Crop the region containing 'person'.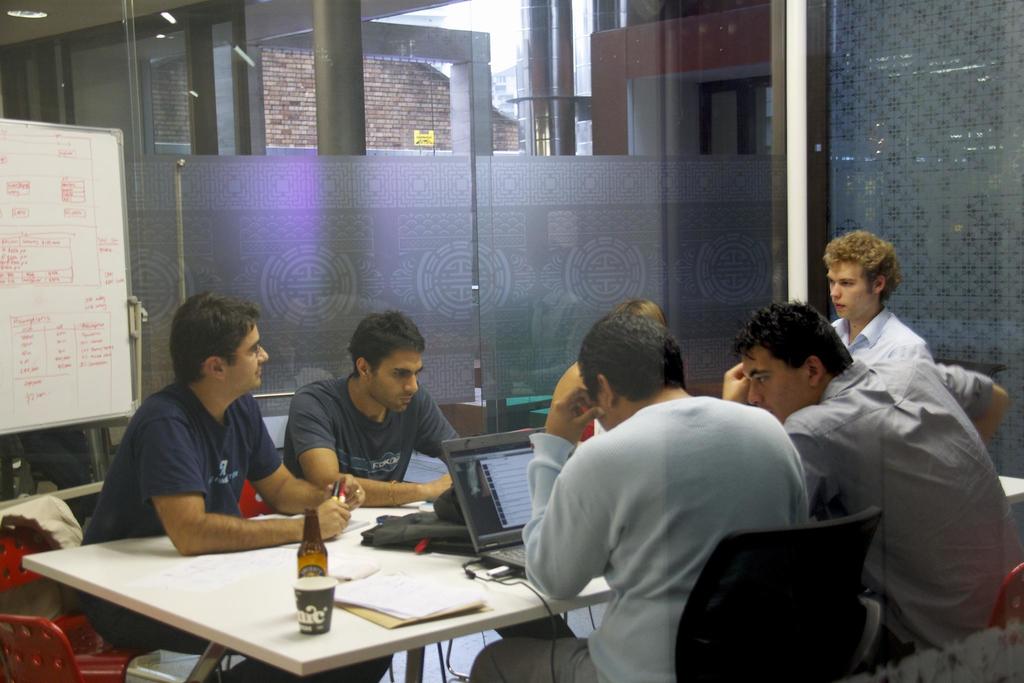
Crop region: rect(97, 285, 305, 577).
